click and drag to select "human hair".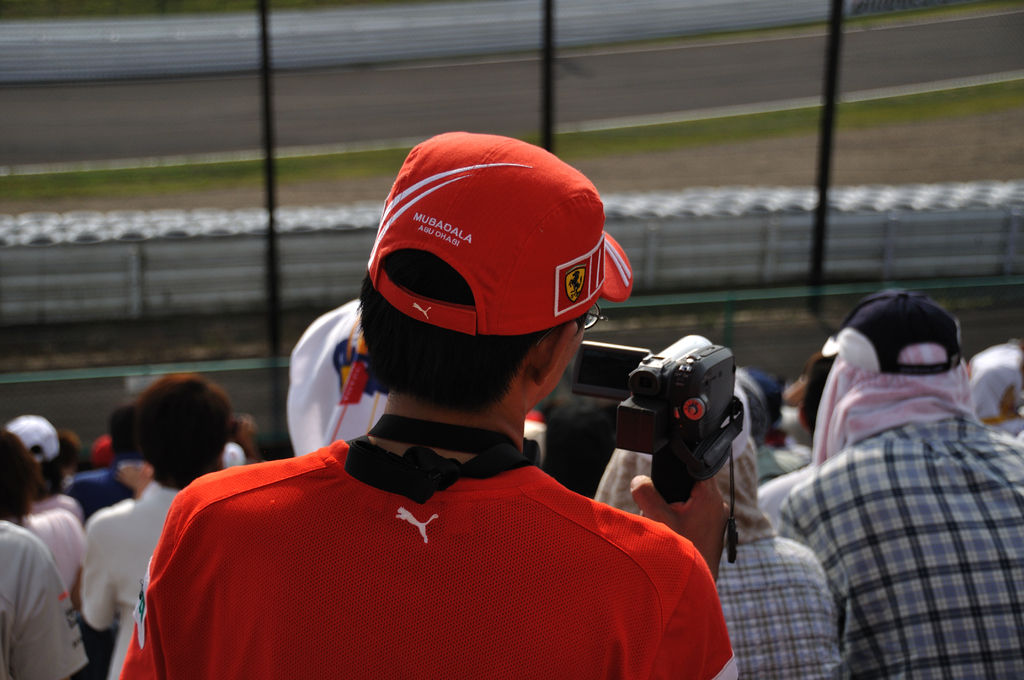
Selection: [x1=359, y1=248, x2=586, y2=409].
